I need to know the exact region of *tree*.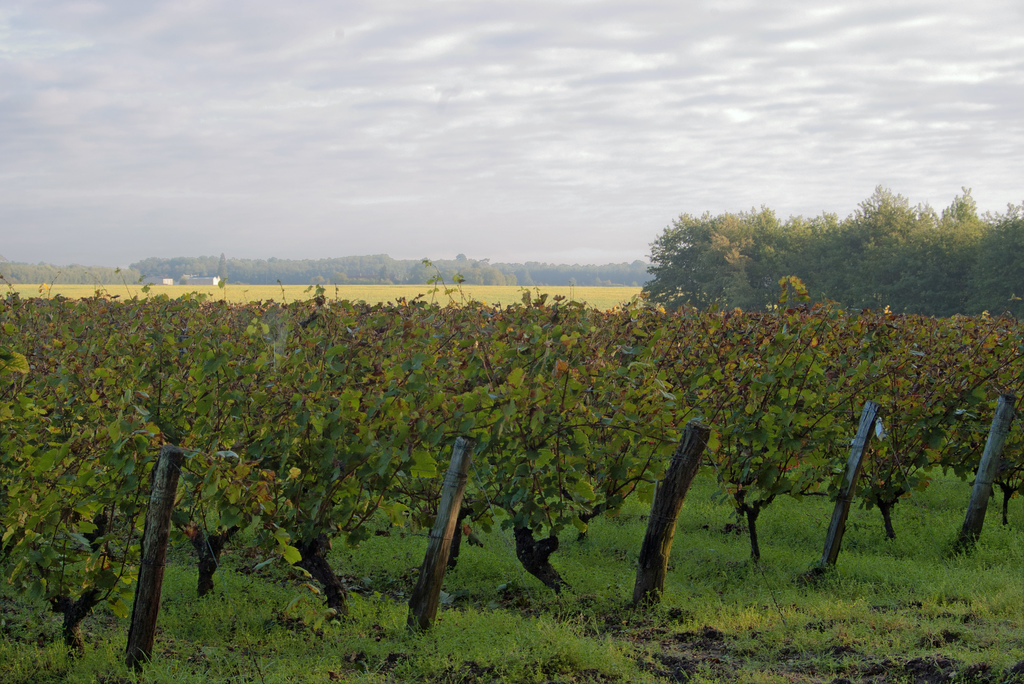
Region: [left=945, top=204, right=1023, bottom=323].
